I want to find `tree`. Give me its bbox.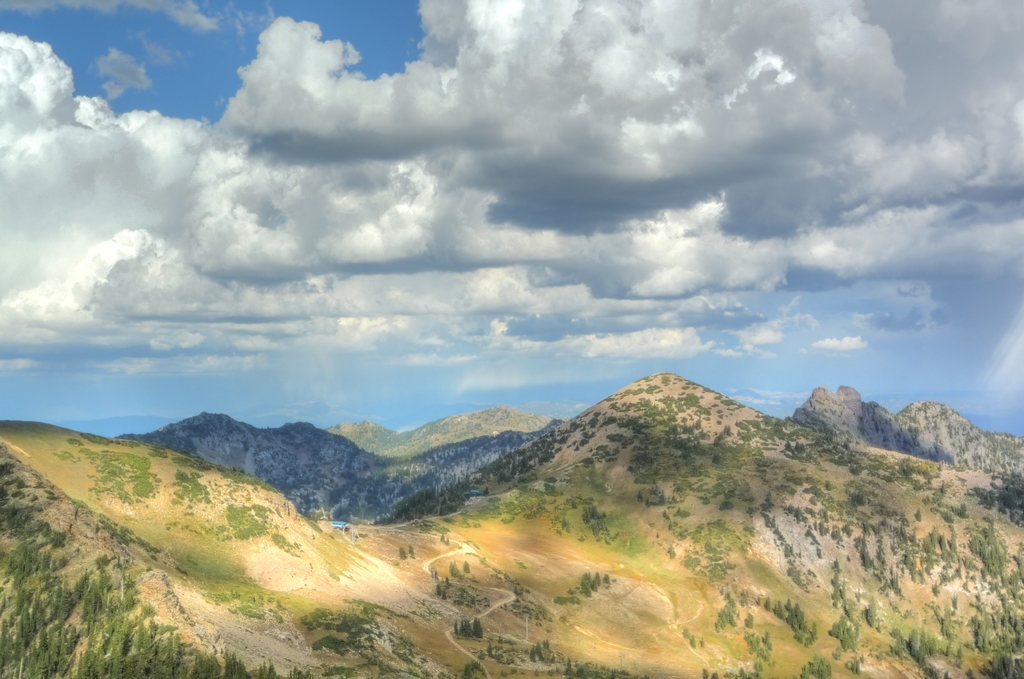
bbox=(461, 557, 472, 574).
